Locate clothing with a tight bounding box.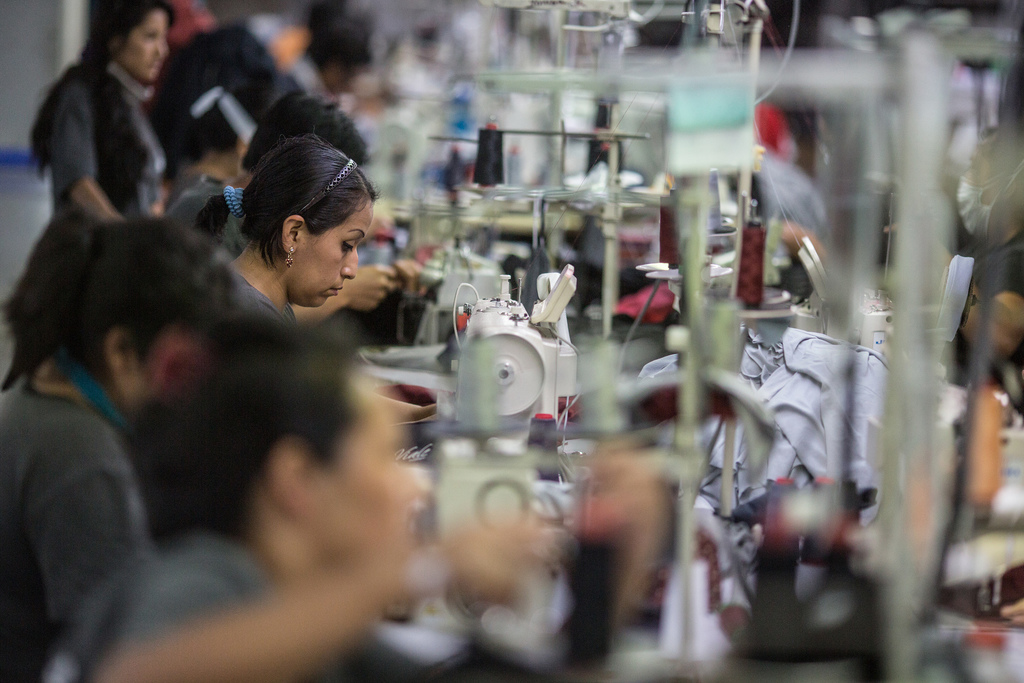
x1=6 y1=361 x2=138 y2=674.
